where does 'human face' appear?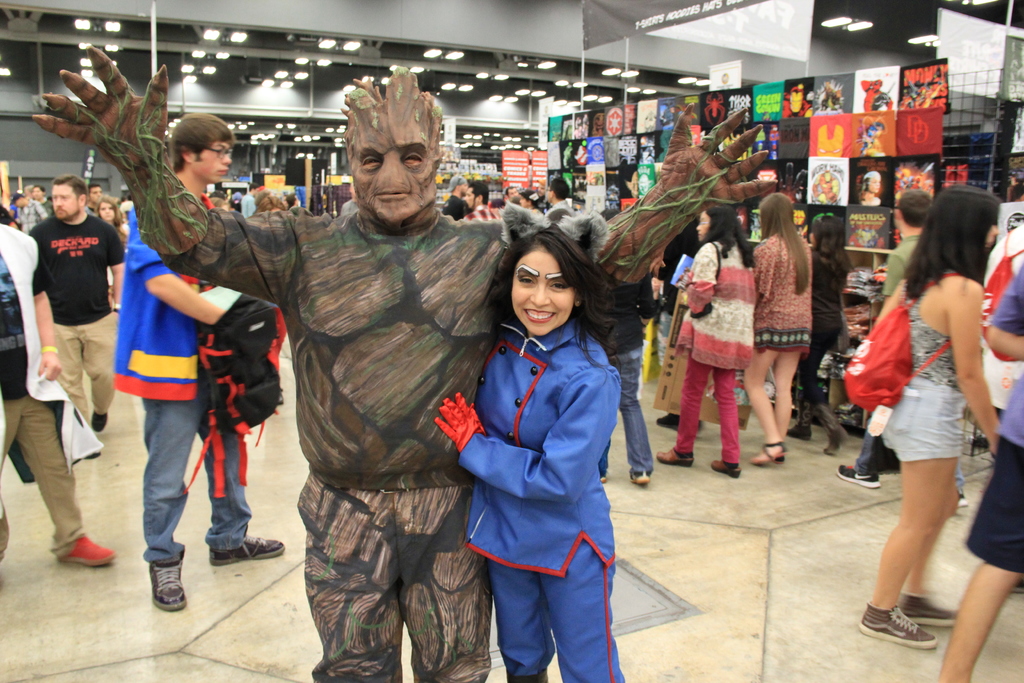
Appears at bbox(348, 117, 435, 224).
